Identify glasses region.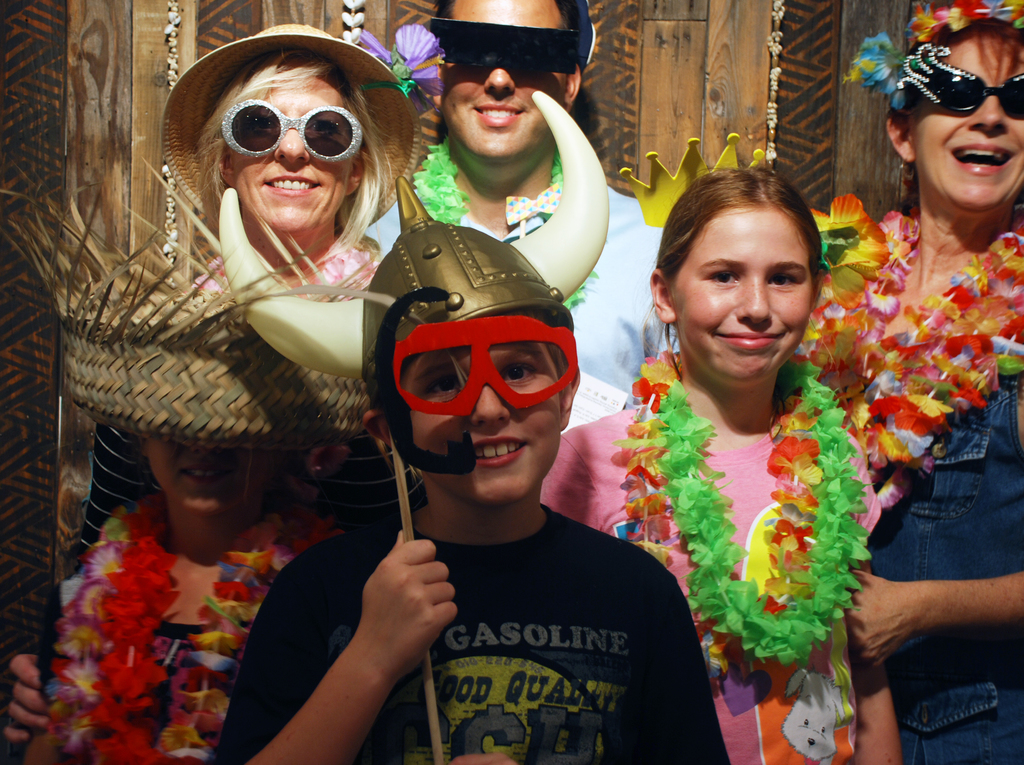
Region: (left=895, top=46, right=1023, bottom=119).
